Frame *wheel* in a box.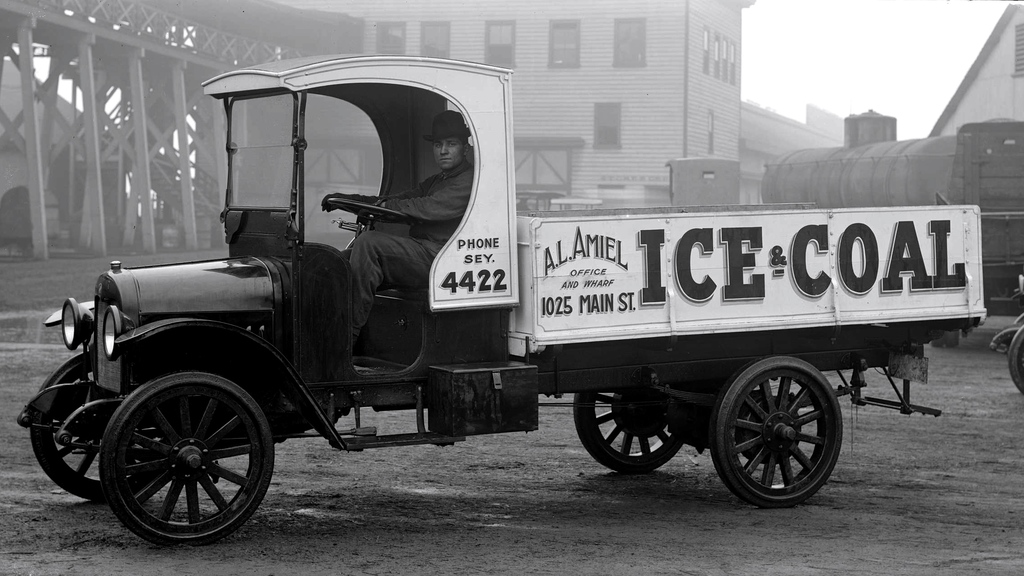
572,388,684,477.
